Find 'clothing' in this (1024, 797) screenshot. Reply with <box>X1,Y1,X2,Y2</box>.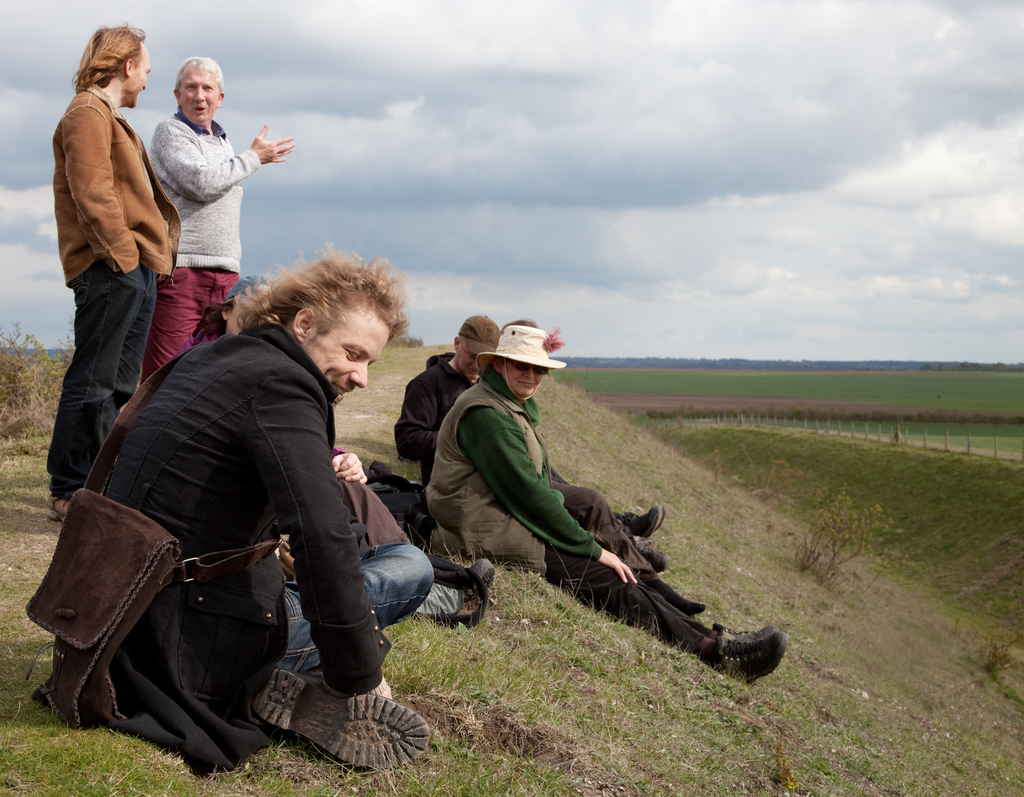
<box>35,76,194,485</box>.
